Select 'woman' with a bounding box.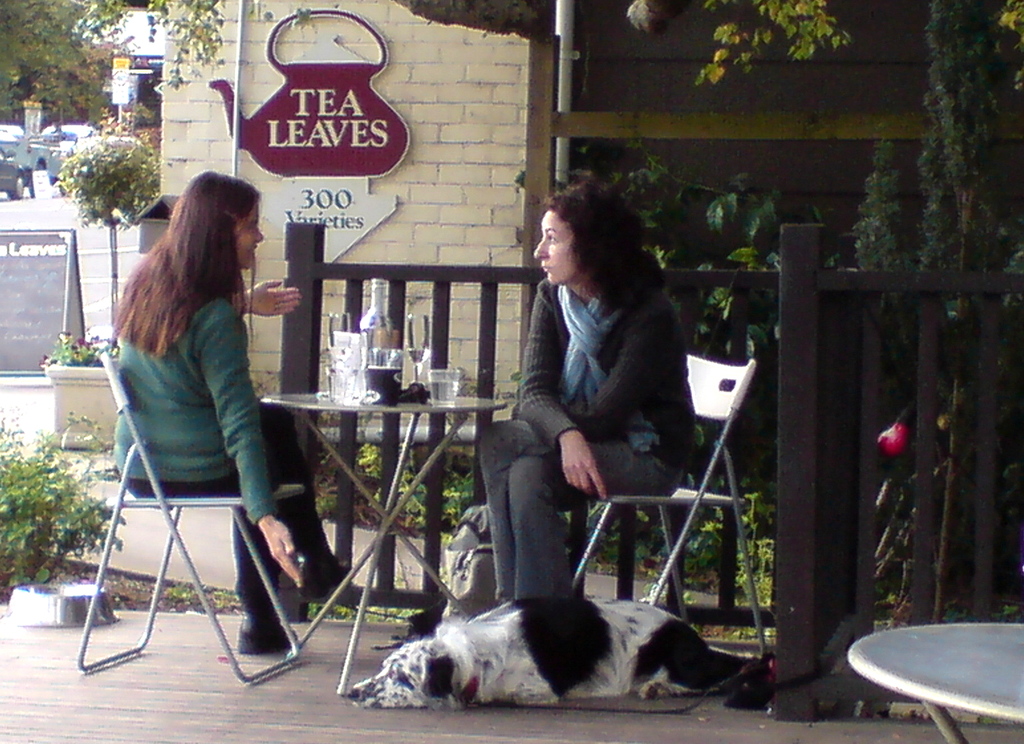
<box>111,170,381,657</box>.
